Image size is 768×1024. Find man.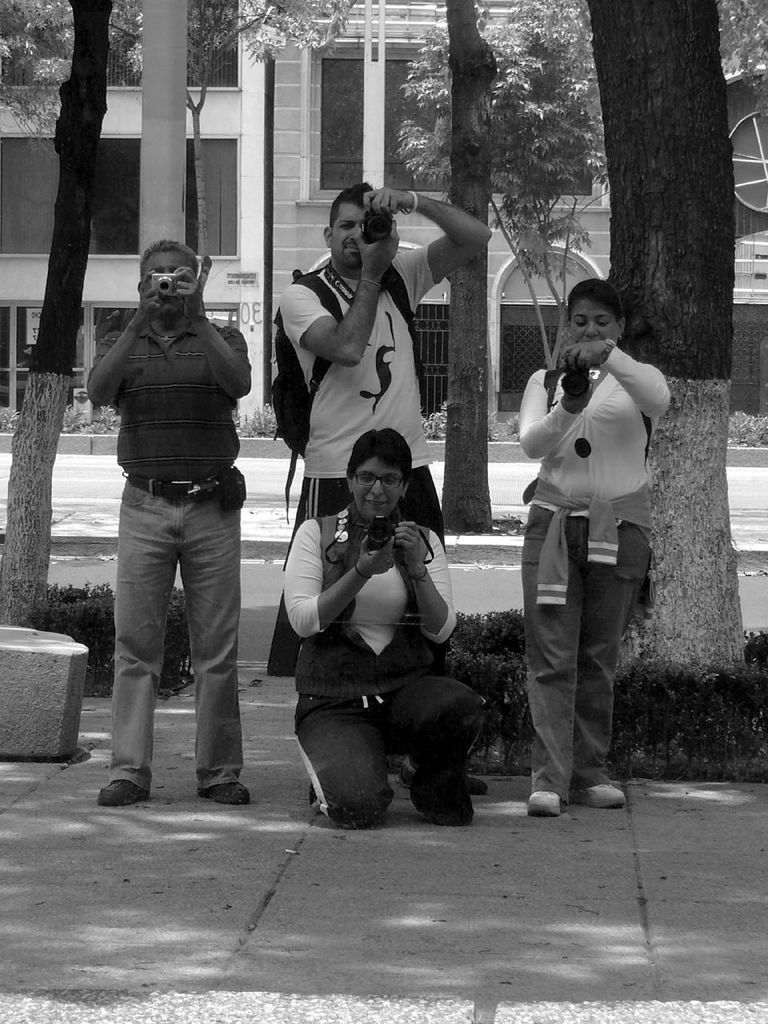
(left=271, top=187, right=474, bottom=676).
